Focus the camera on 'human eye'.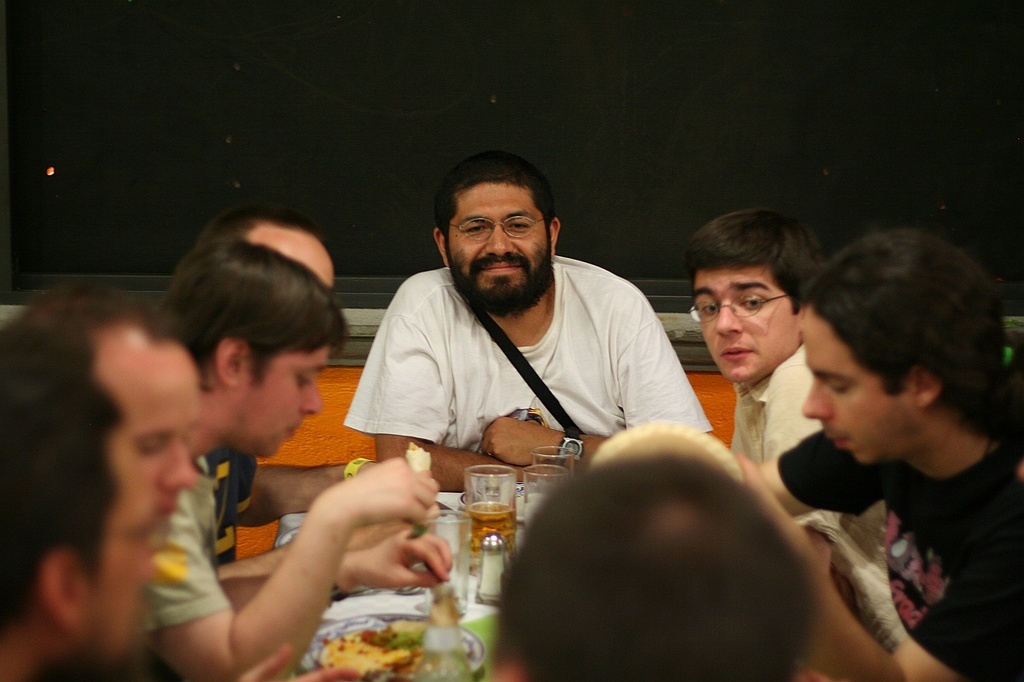
Focus region: (460,218,492,239).
